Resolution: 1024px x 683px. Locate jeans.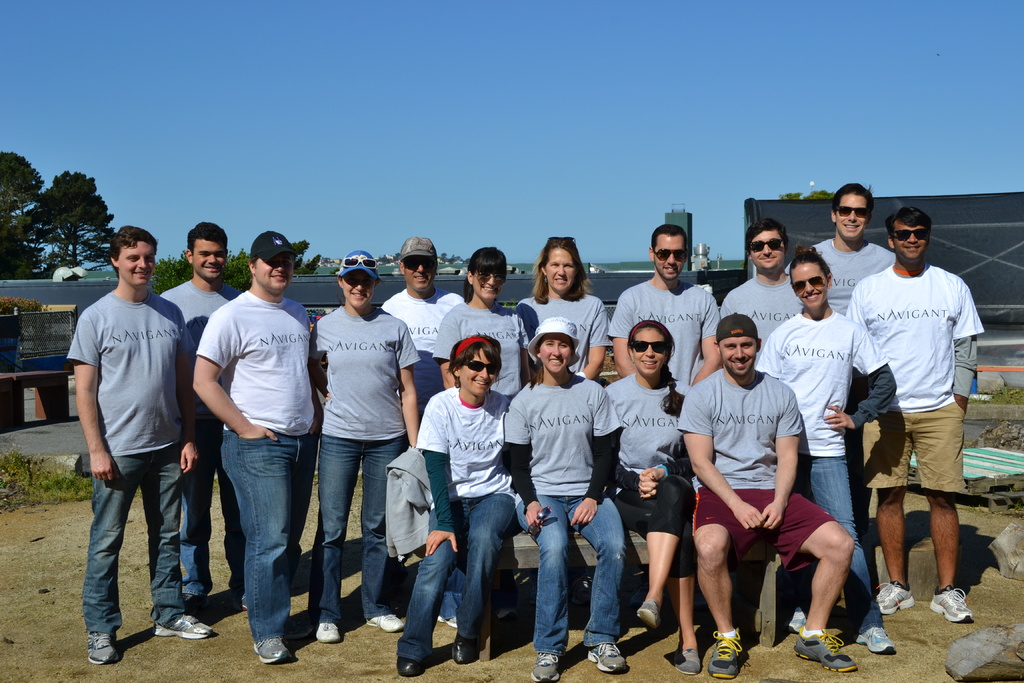
<bbox>180, 420, 240, 597</bbox>.
